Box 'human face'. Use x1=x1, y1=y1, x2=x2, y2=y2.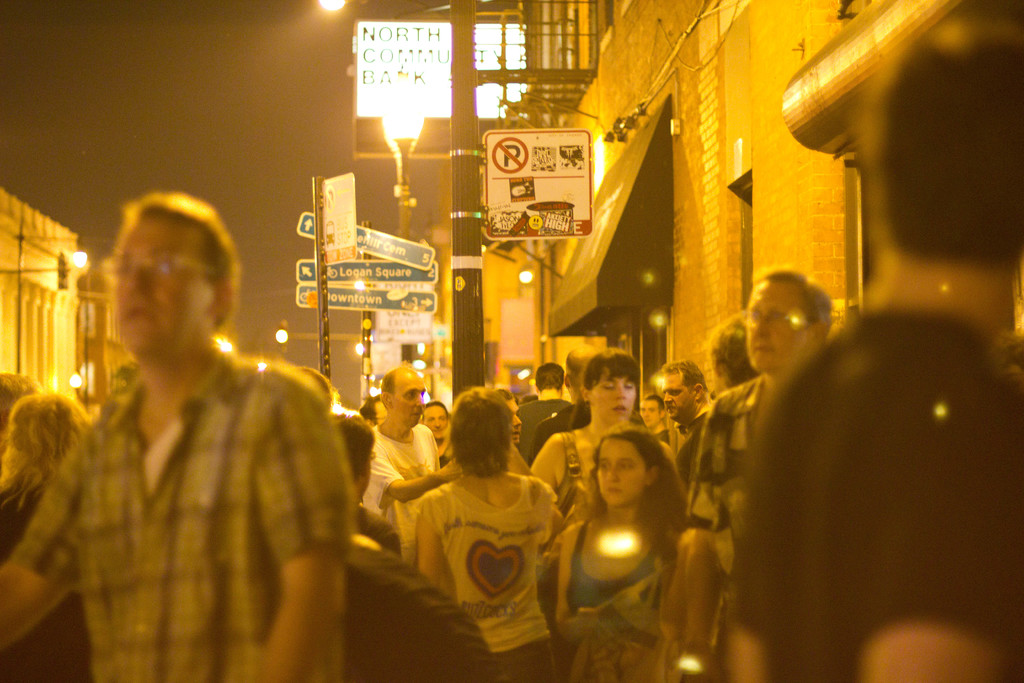
x1=591, y1=361, x2=646, y2=424.
